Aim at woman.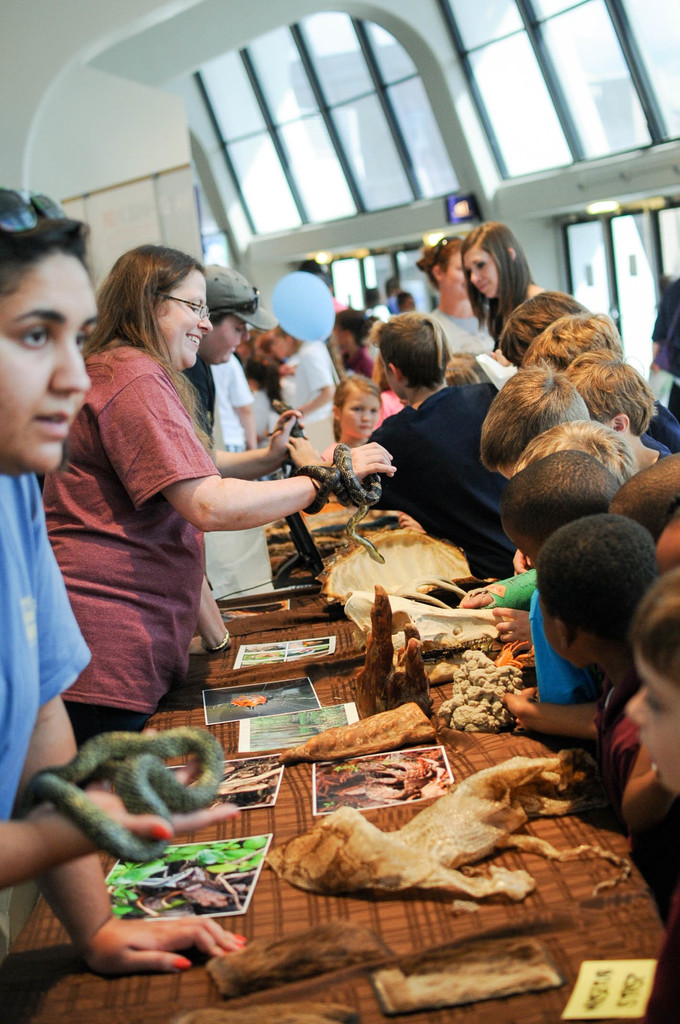
Aimed at BBox(418, 240, 490, 359).
